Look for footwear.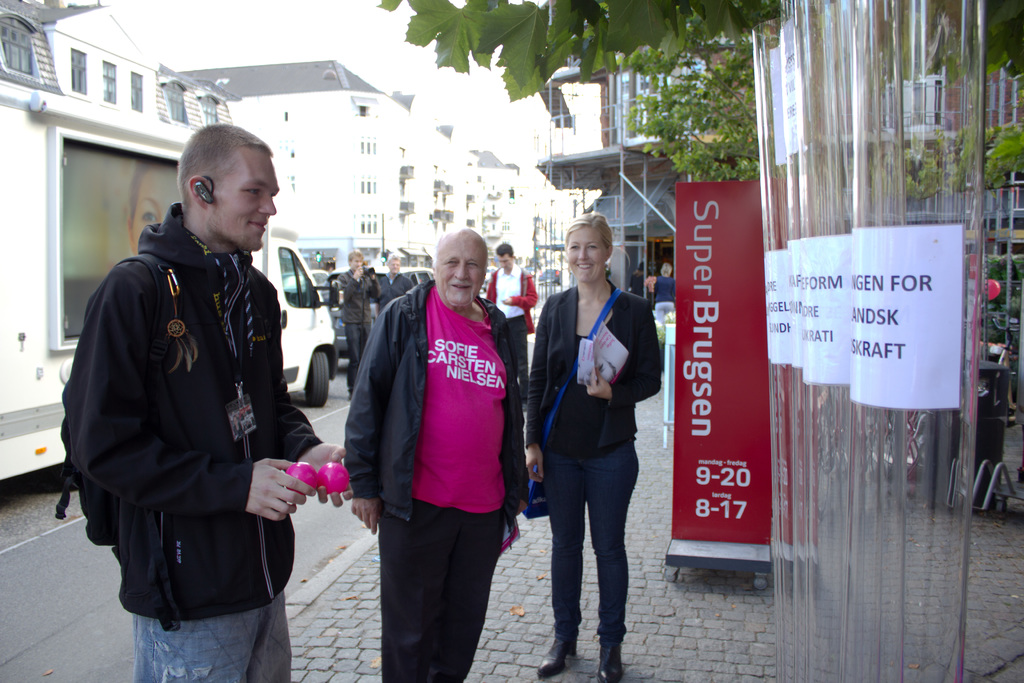
Found: box(538, 636, 580, 675).
